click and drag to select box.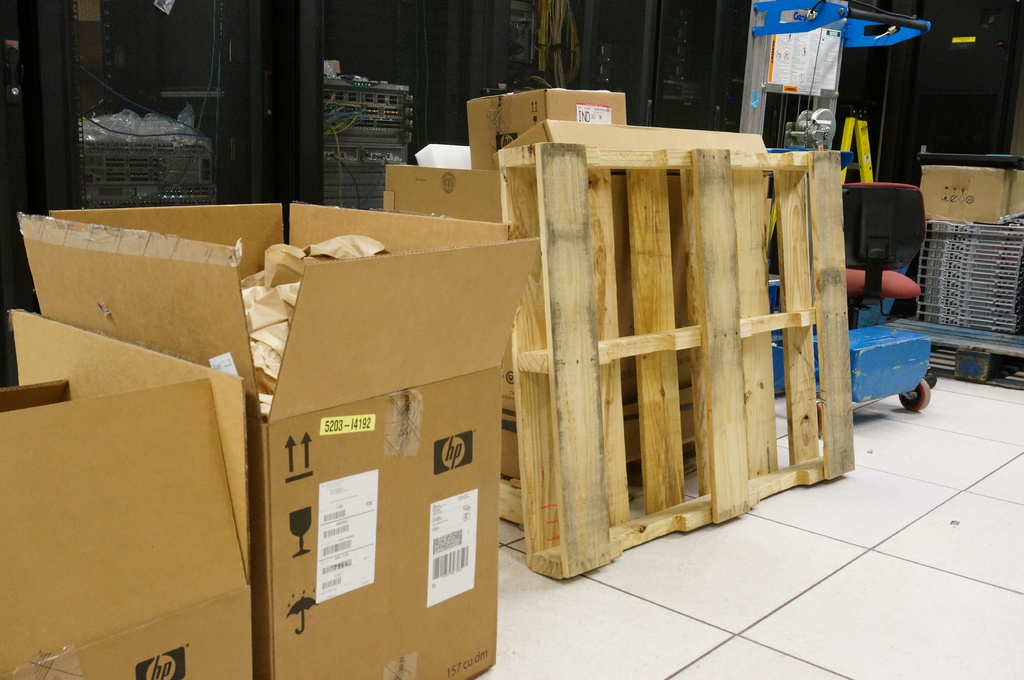
Selection: {"x1": 10, "y1": 184, "x2": 540, "y2": 679}.
